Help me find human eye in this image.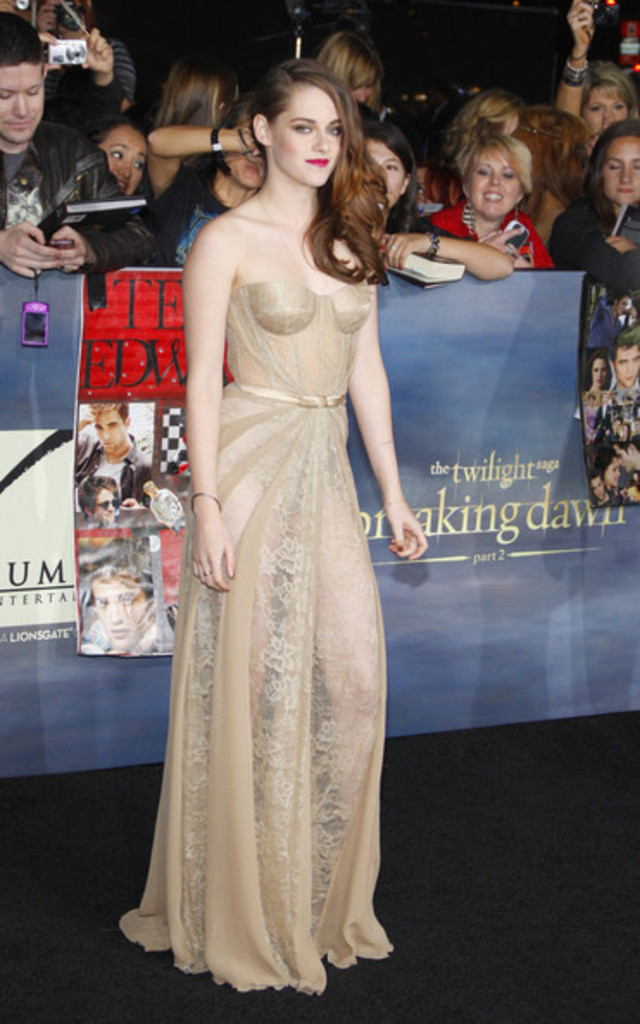
Found it: <region>499, 167, 514, 179</region>.
